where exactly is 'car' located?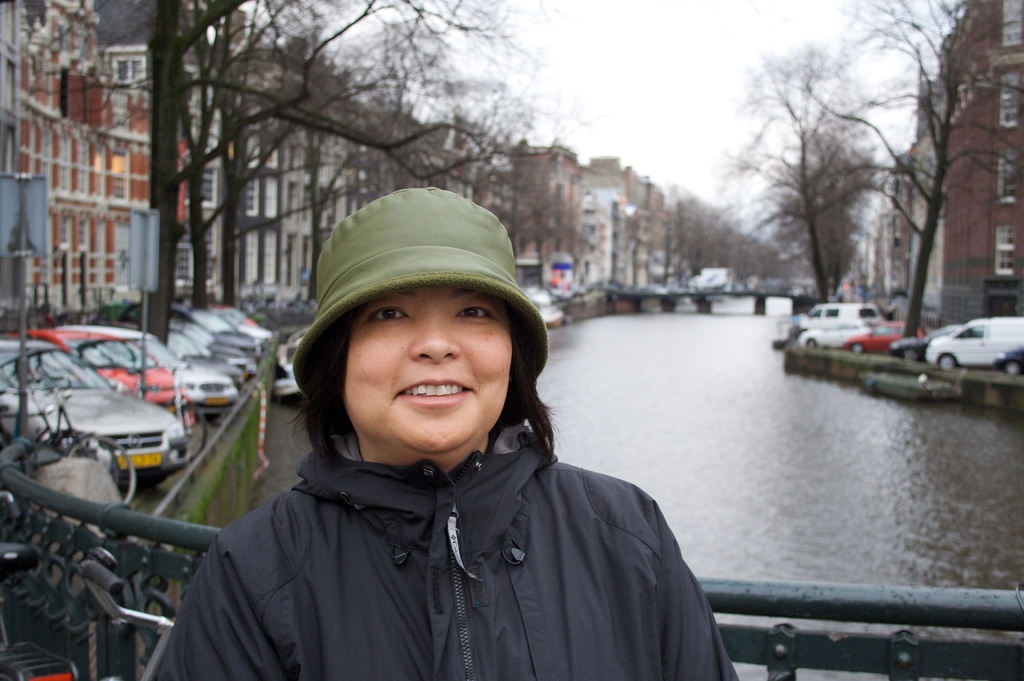
Its bounding box is 62:327:243:416.
